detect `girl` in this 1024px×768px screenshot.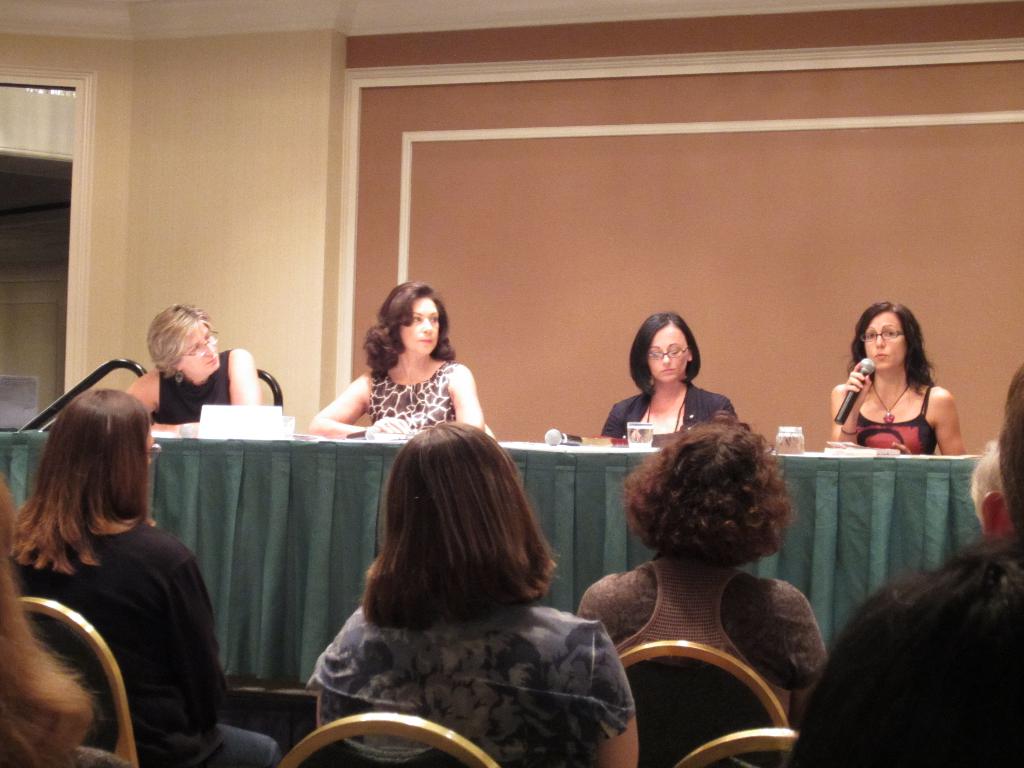
Detection: (833,298,972,458).
